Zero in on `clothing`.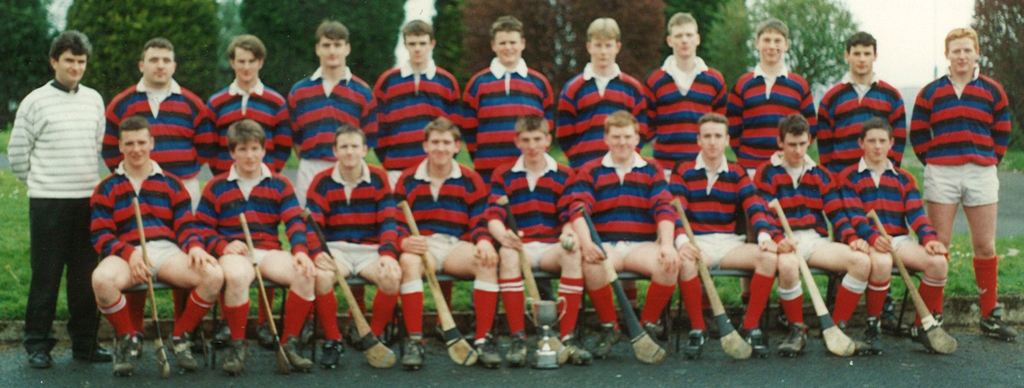
Zeroed in: x1=291 y1=51 x2=380 y2=198.
